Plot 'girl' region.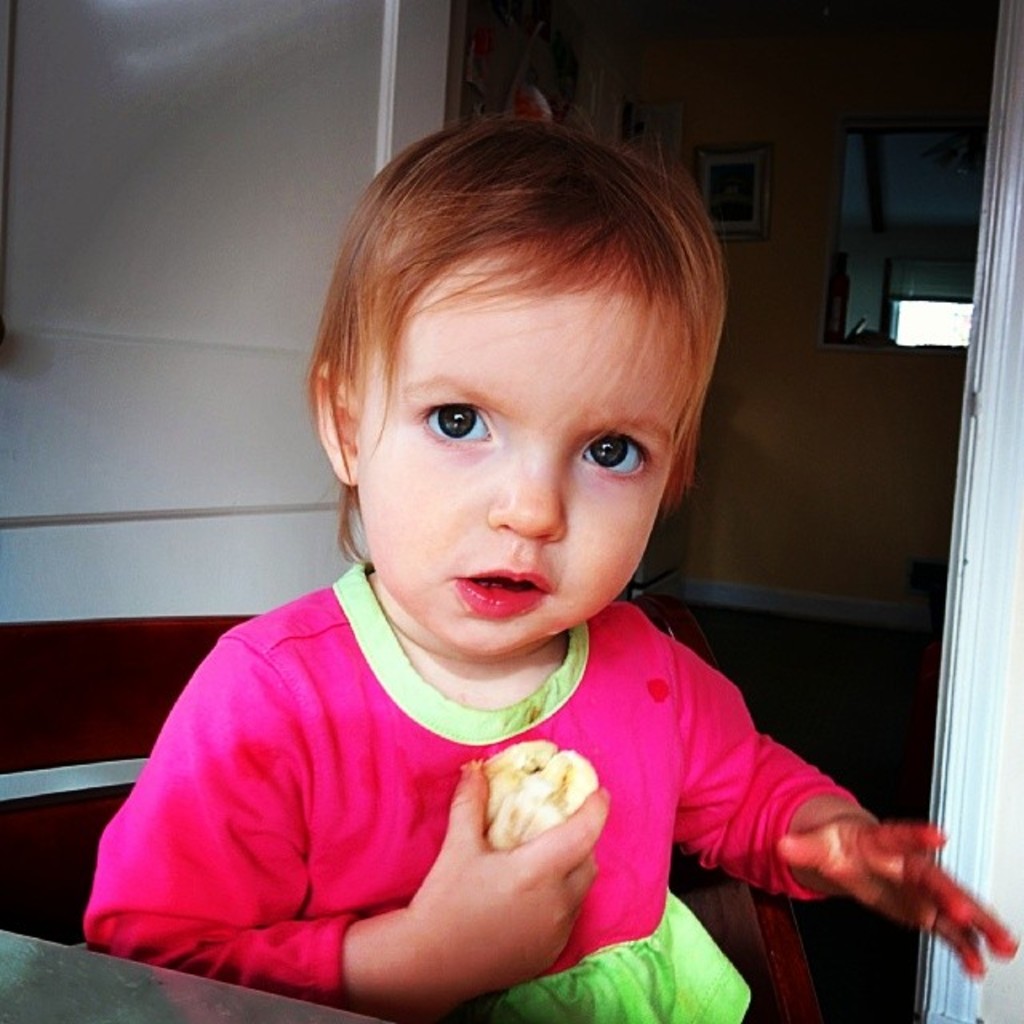
Plotted at rect(85, 83, 1022, 1022).
